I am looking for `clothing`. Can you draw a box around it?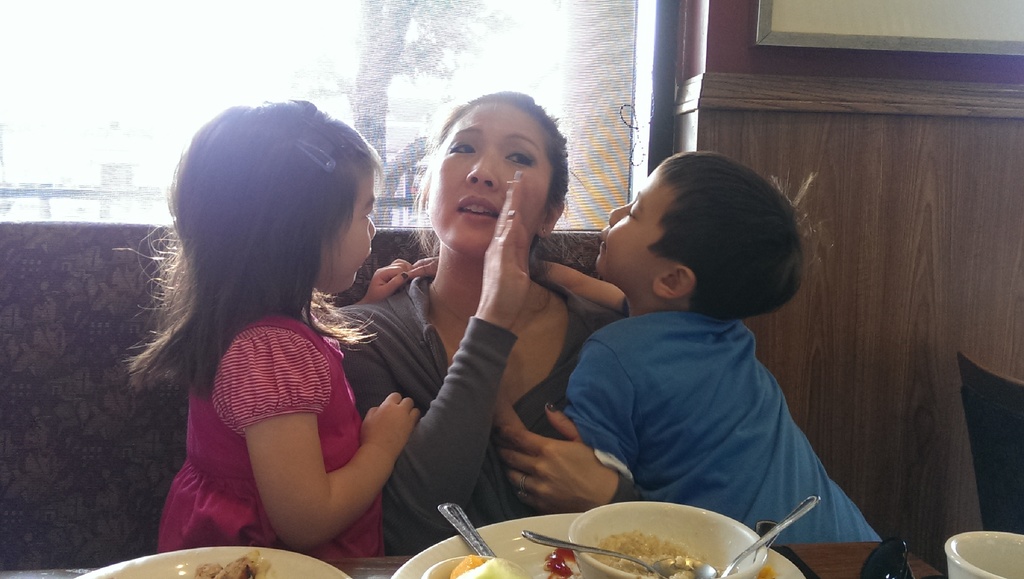
Sure, the bounding box is BBox(336, 273, 595, 556).
